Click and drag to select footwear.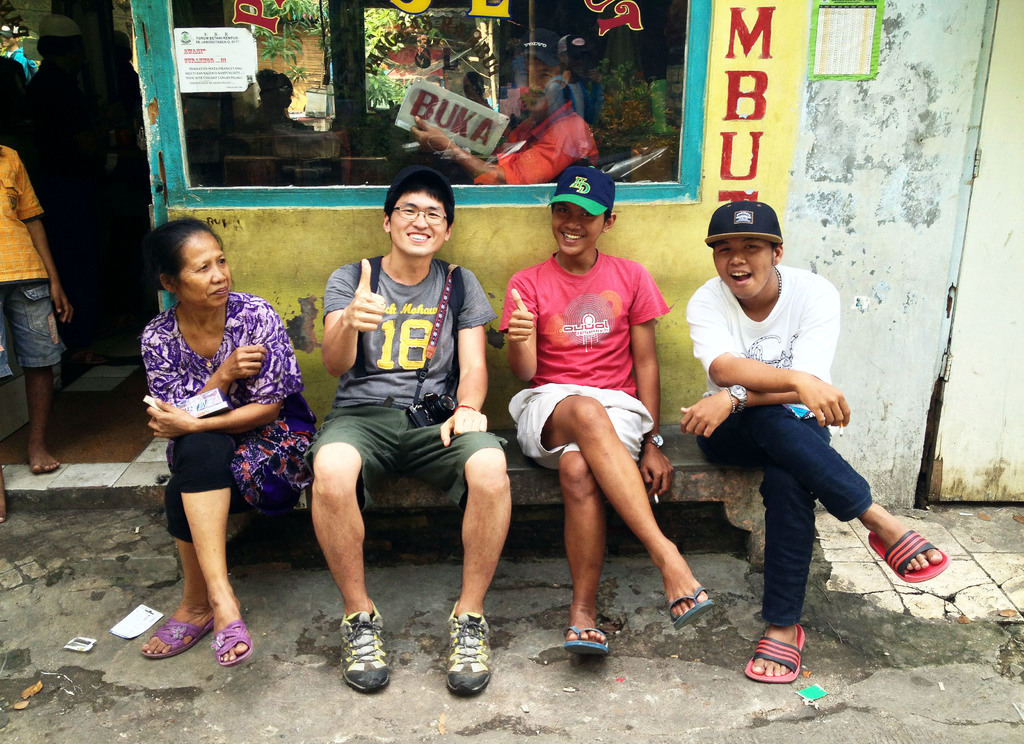
Selection: [743,627,804,685].
